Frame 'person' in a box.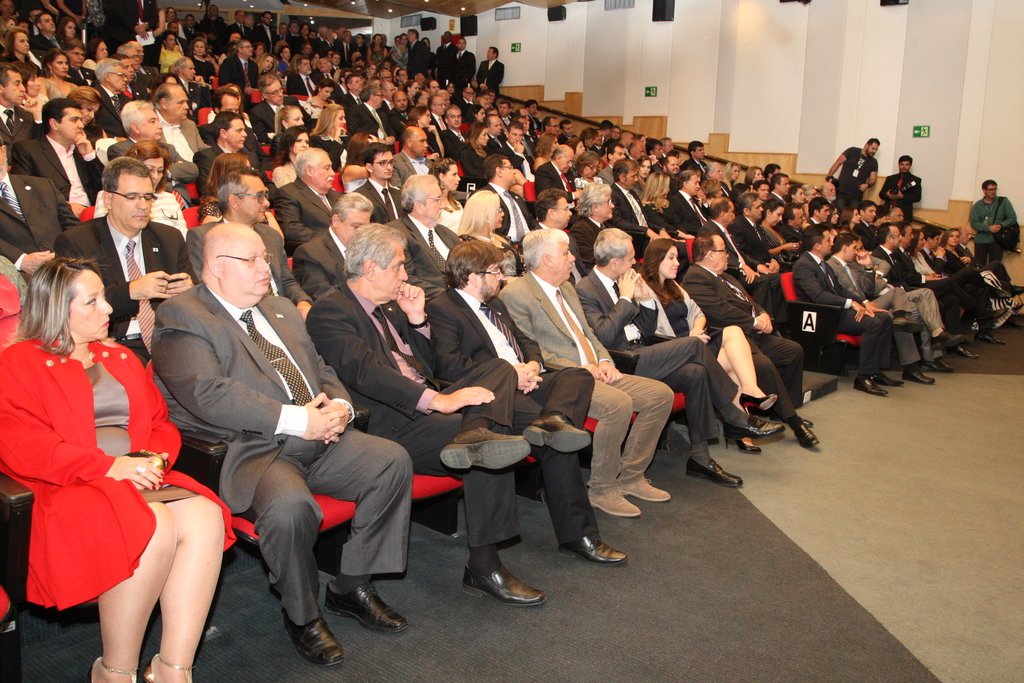
<box>408,104,444,154</box>.
